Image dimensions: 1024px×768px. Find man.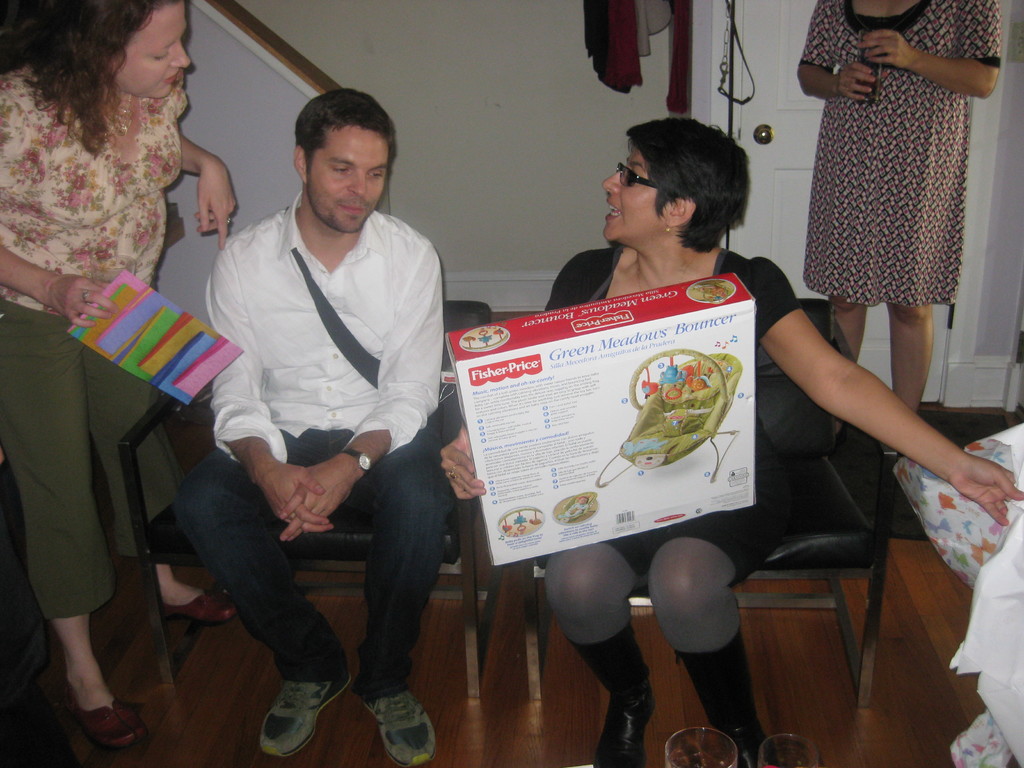
bbox=(160, 98, 468, 722).
